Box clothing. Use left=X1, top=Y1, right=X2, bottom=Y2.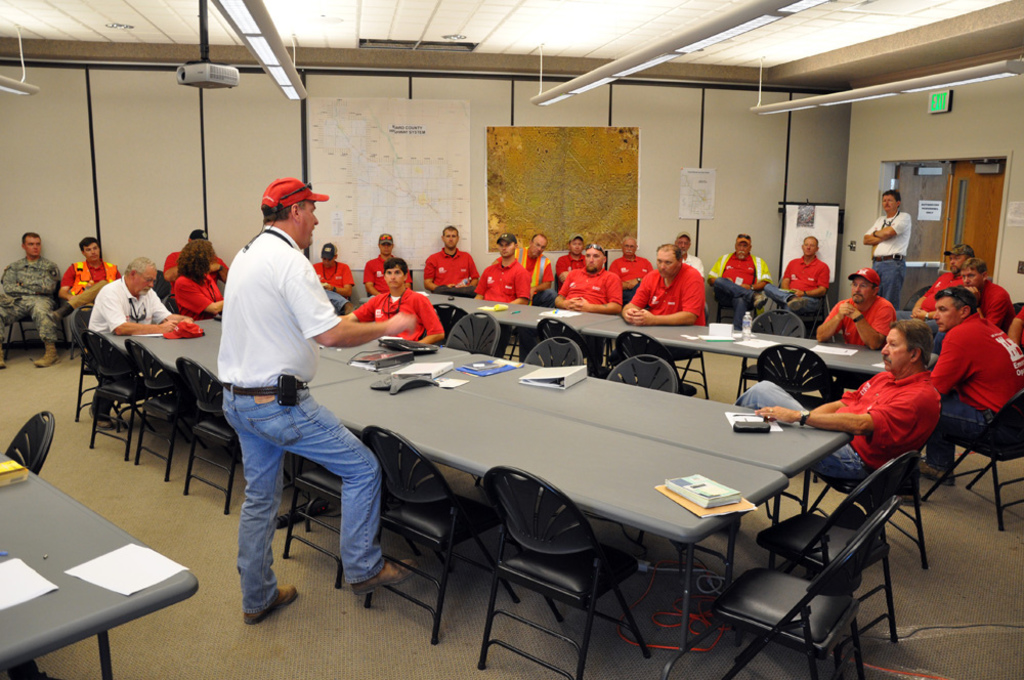
left=602, top=242, right=655, bottom=297.
